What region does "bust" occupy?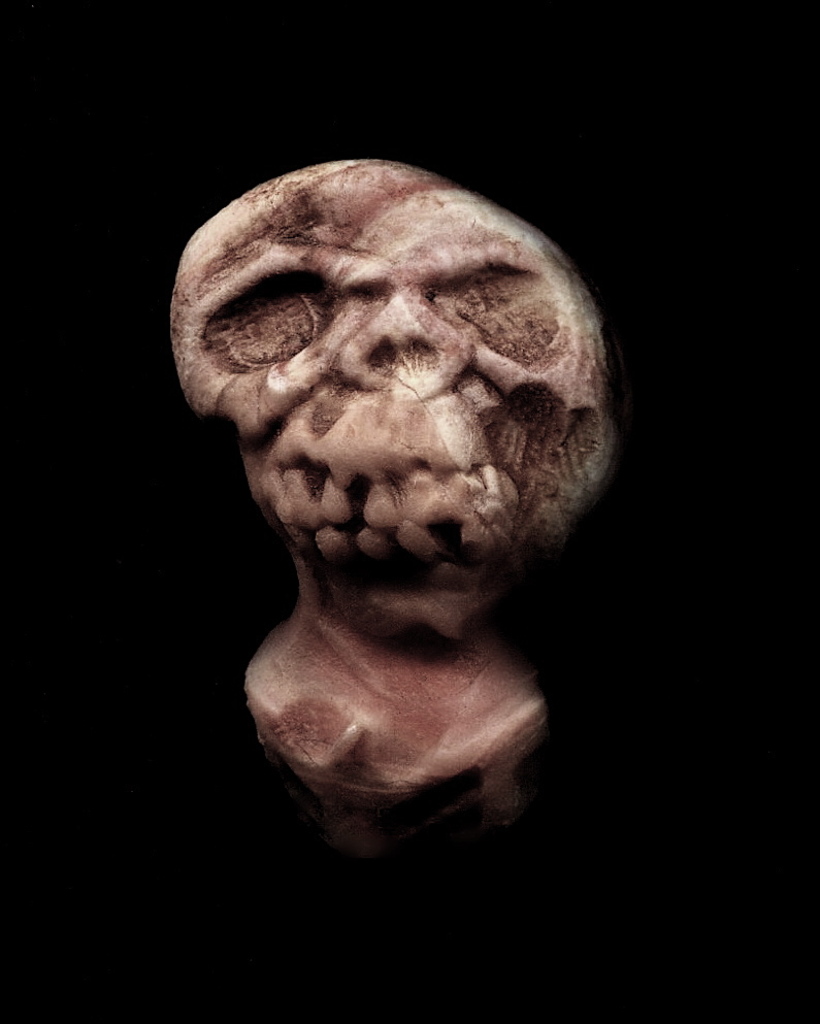
x1=165 y1=154 x2=623 y2=874.
